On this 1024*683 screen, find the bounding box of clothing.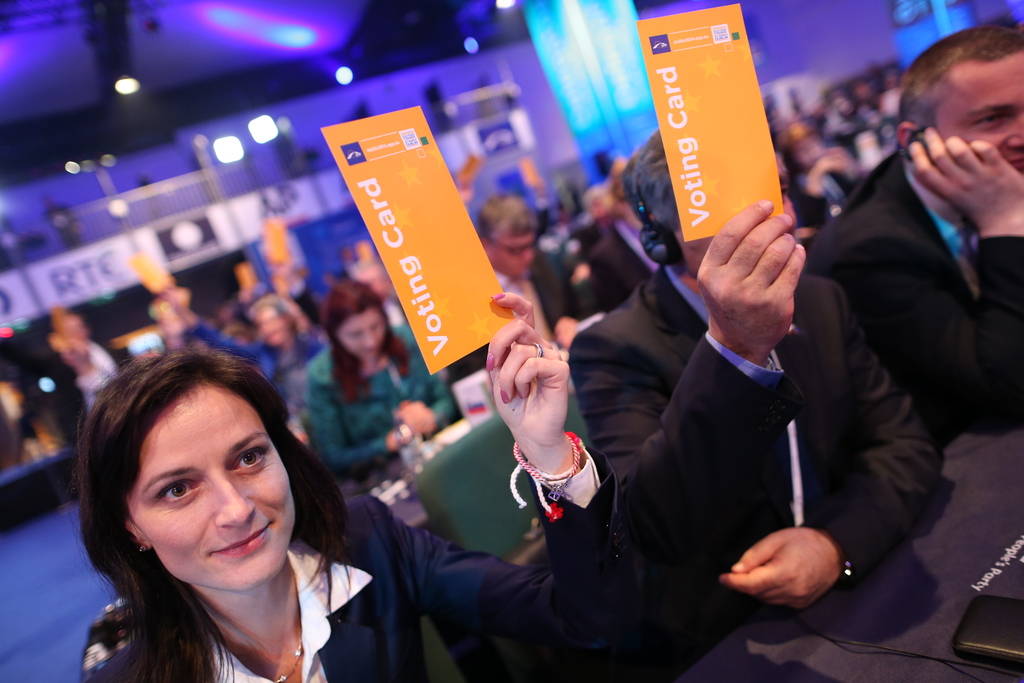
Bounding box: x1=587 y1=211 x2=662 y2=320.
